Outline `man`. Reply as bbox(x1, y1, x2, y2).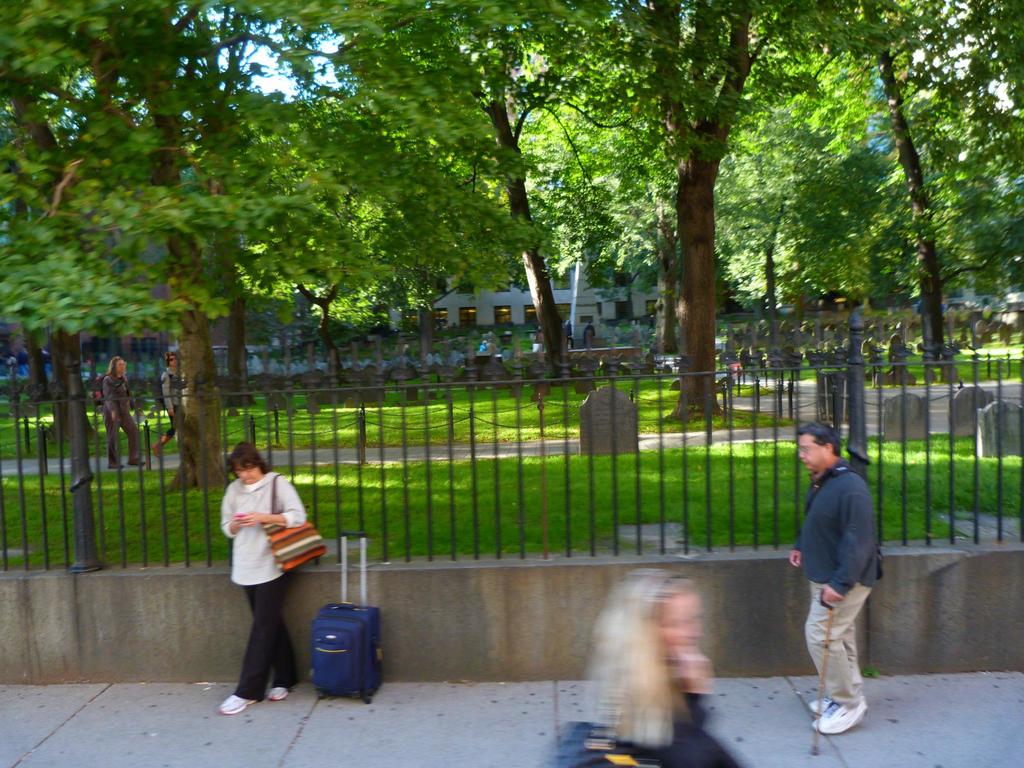
bbox(778, 417, 888, 745).
